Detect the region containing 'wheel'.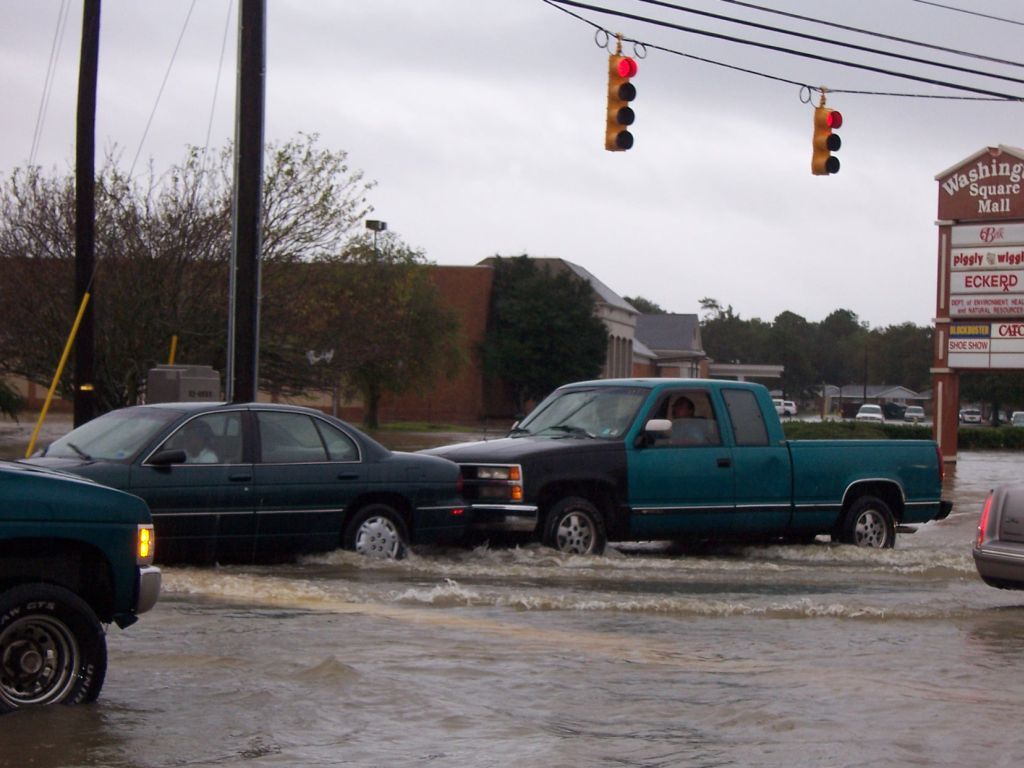
bbox=(347, 502, 408, 557).
